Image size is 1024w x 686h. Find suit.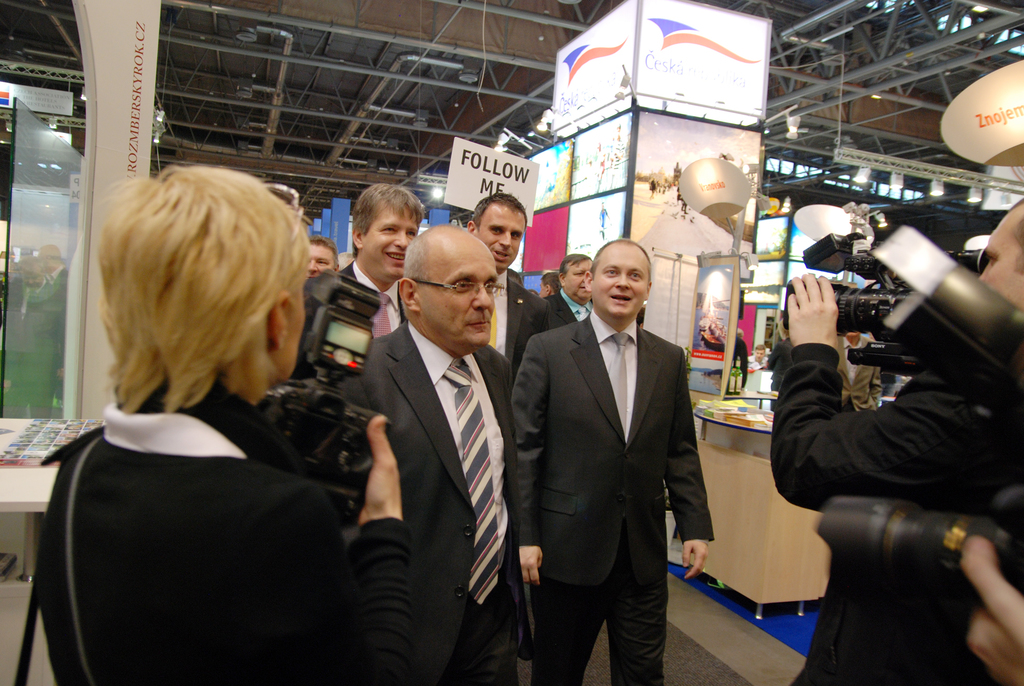
crop(336, 318, 520, 685).
